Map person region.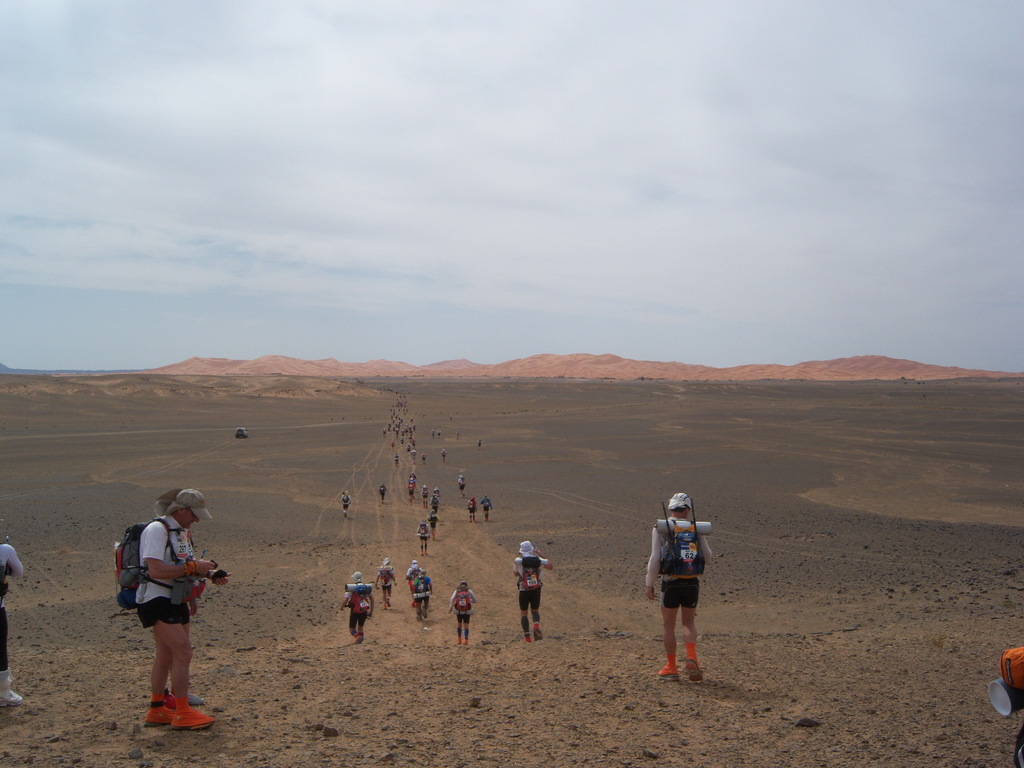
Mapped to detection(161, 532, 205, 710).
